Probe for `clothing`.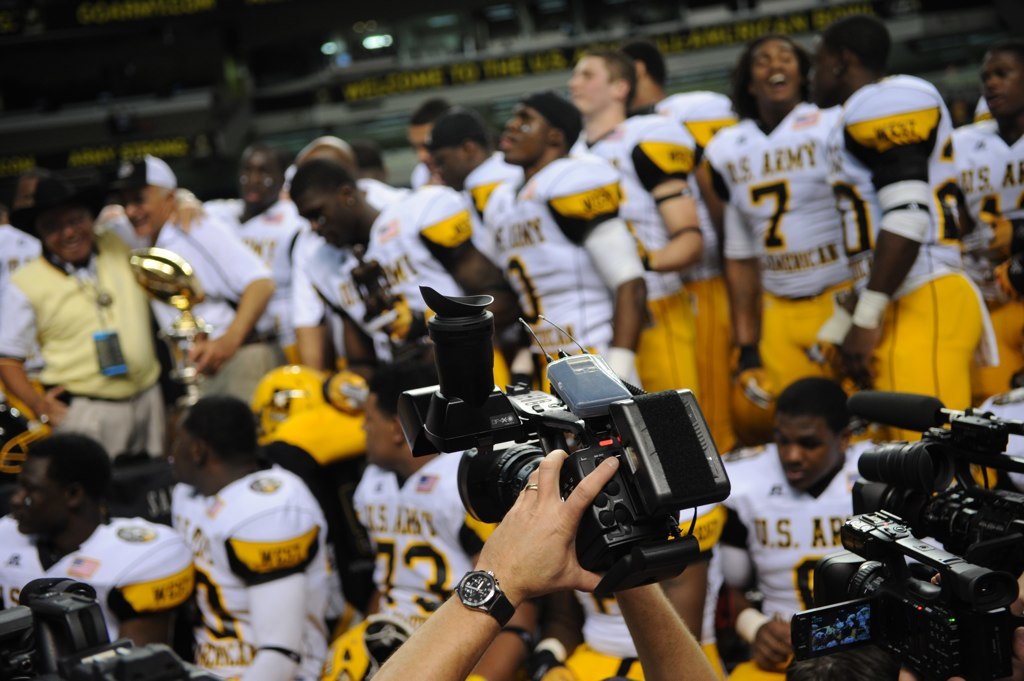
Probe result: bbox=(831, 74, 980, 434).
